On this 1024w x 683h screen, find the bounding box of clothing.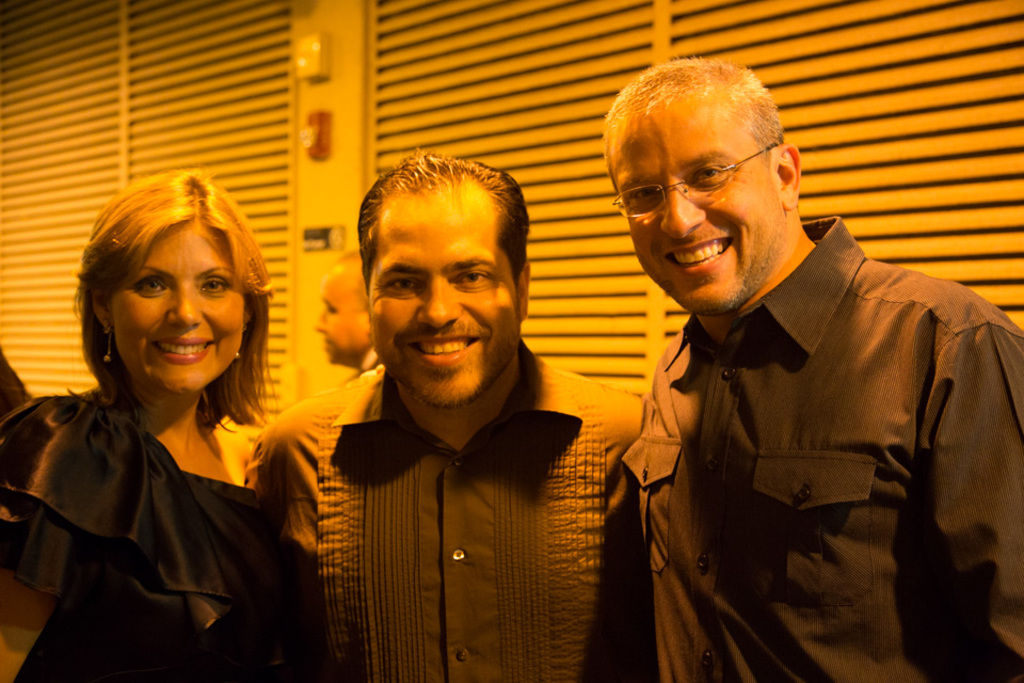
Bounding box: bbox(582, 219, 1005, 669).
